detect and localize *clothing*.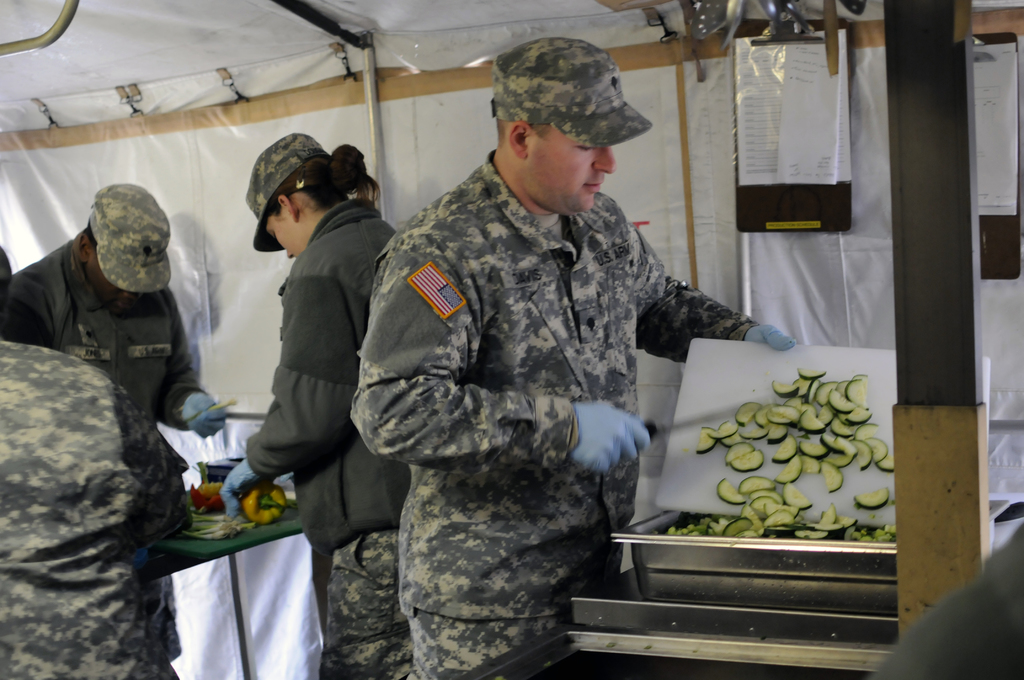
Localized at <box>239,216,421,679</box>.
